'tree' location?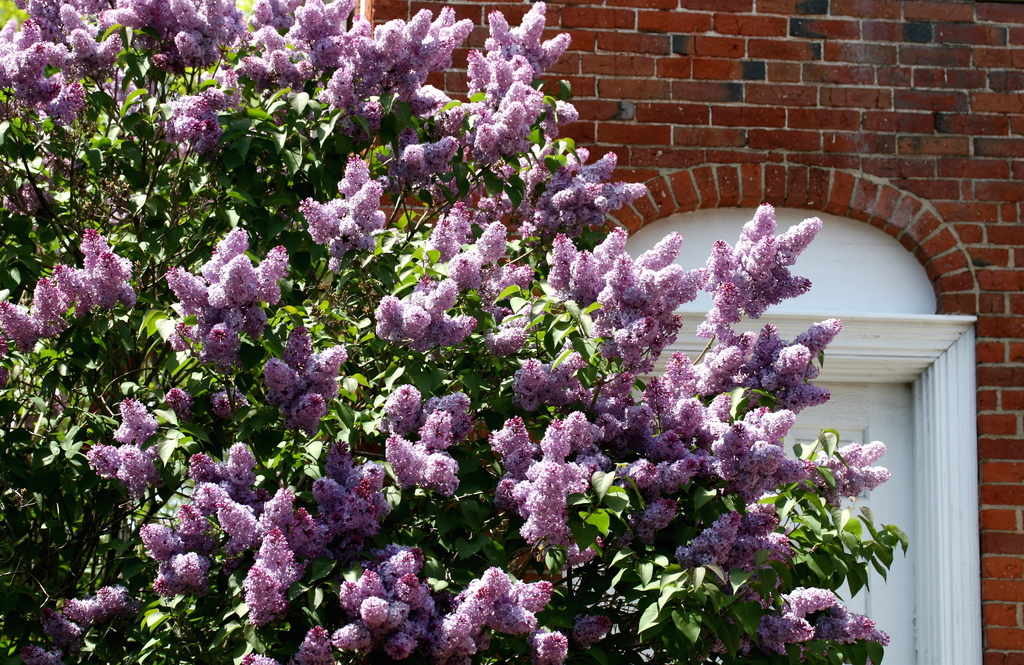
<box>0,0,913,664</box>
